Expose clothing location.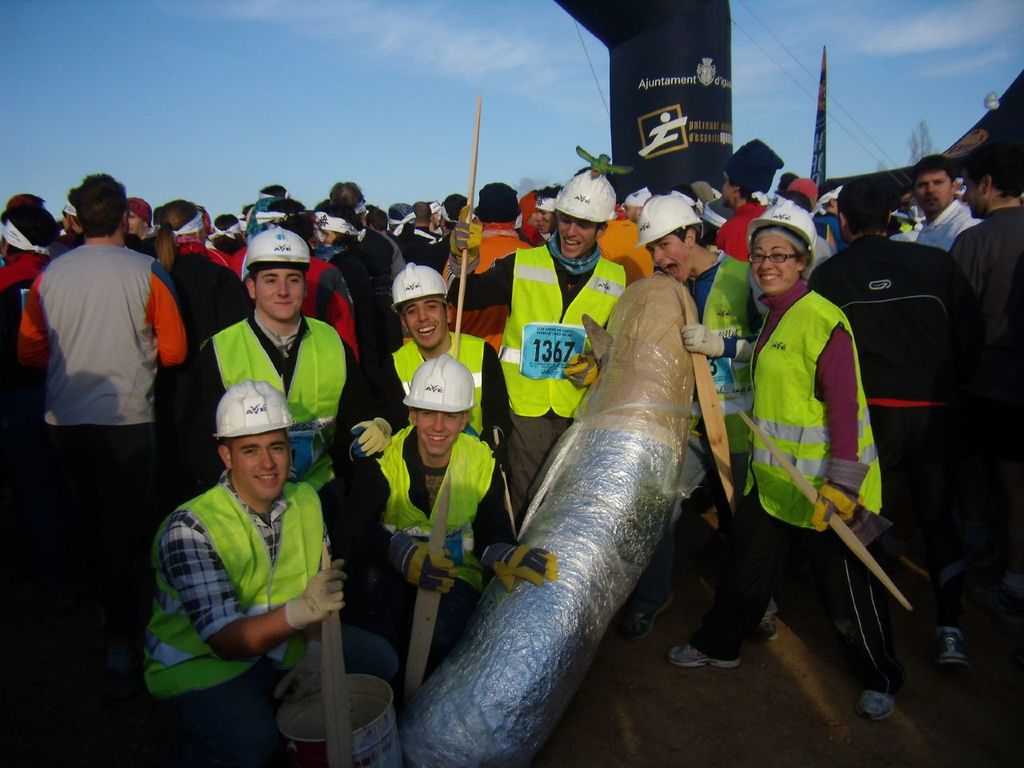
Exposed at BBox(679, 275, 898, 698).
